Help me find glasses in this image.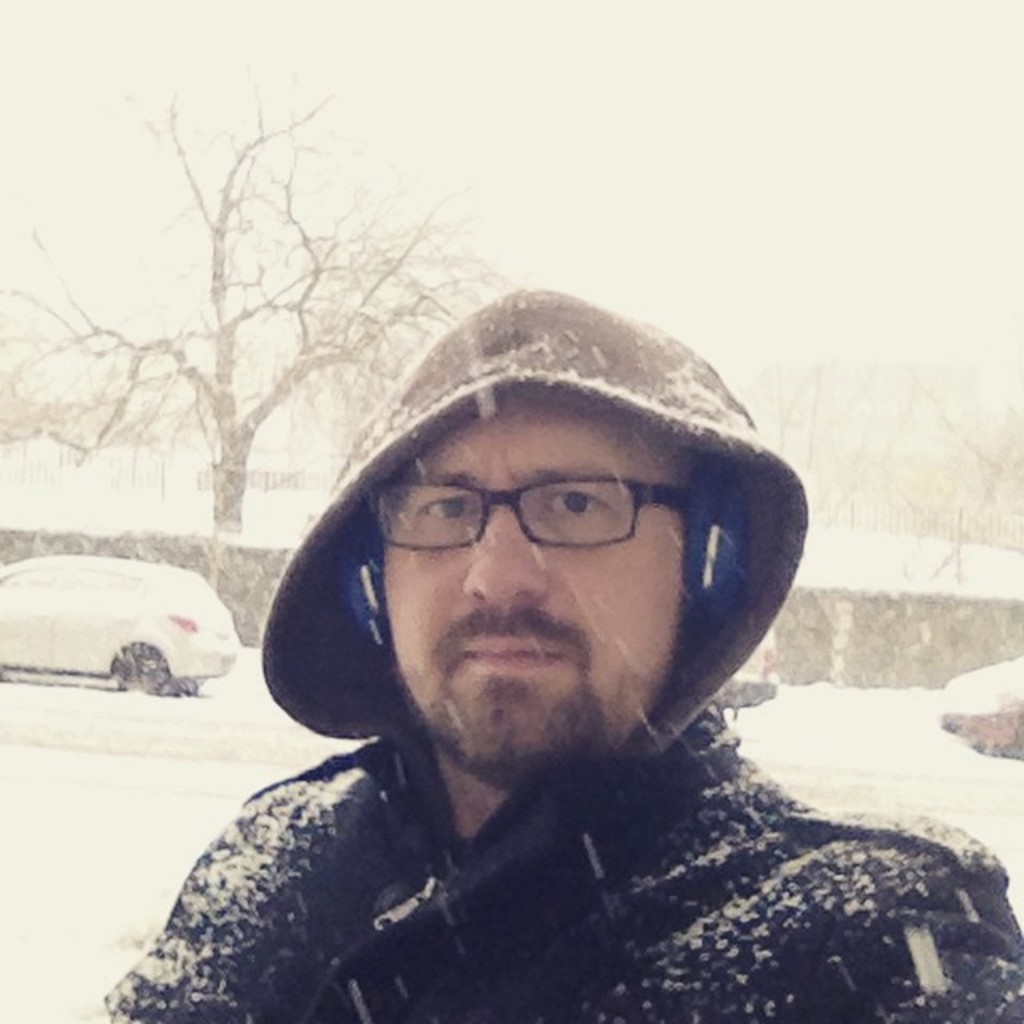
Found it: 376,472,685,576.
